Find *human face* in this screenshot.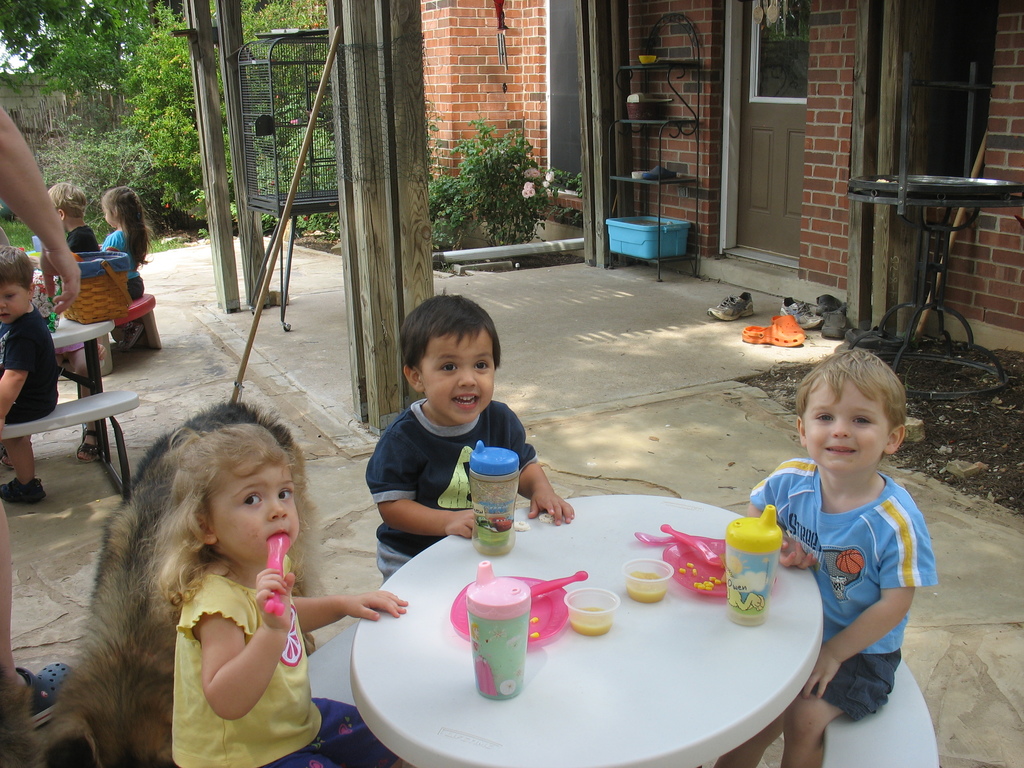
The bounding box for *human face* is region(803, 367, 892, 470).
